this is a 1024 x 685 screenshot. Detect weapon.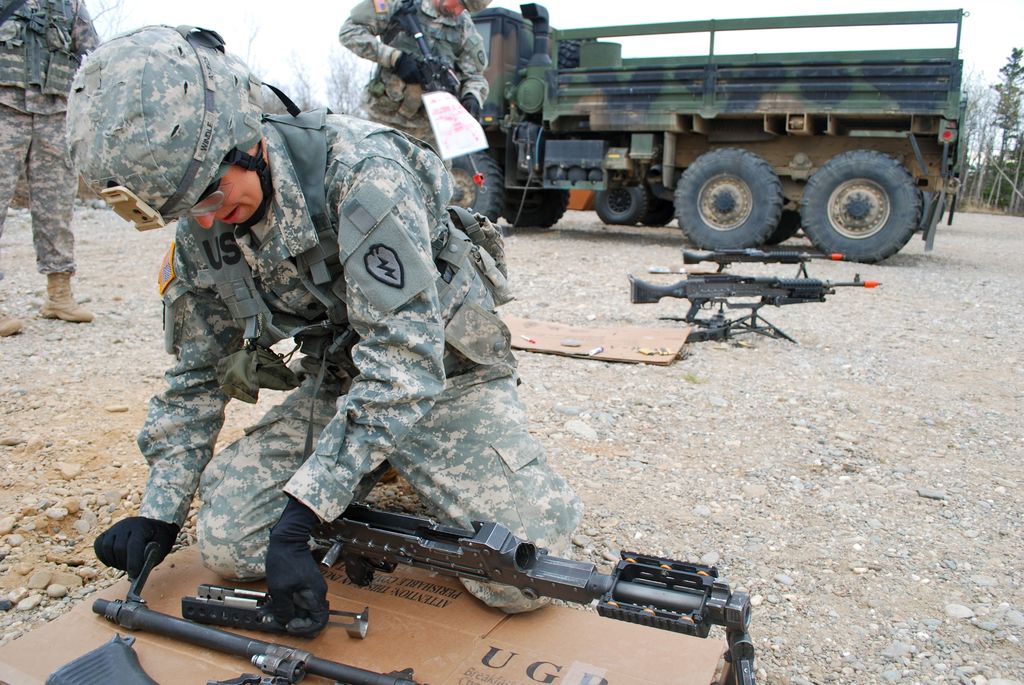
<box>379,12,467,108</box>.
